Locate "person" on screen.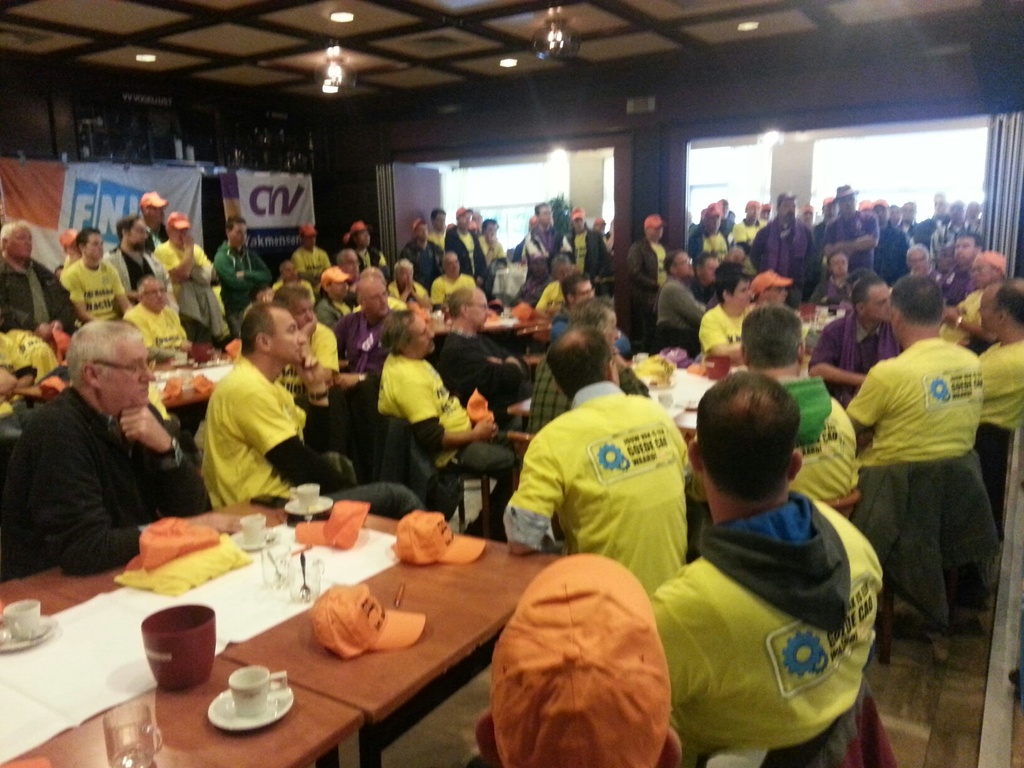
On screen at detection(375, 308, 520, 540).
